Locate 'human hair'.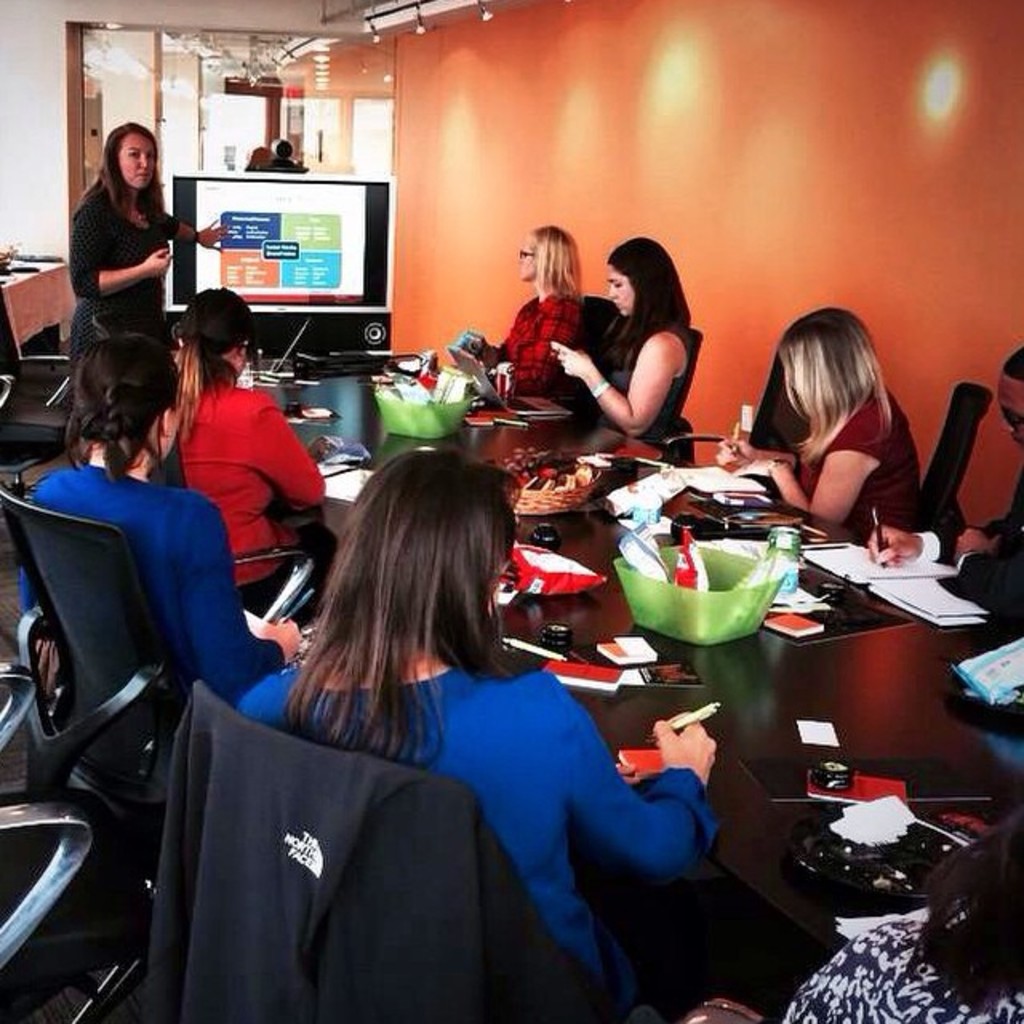
Bounding box: rect(776, 304, 893, 474).
